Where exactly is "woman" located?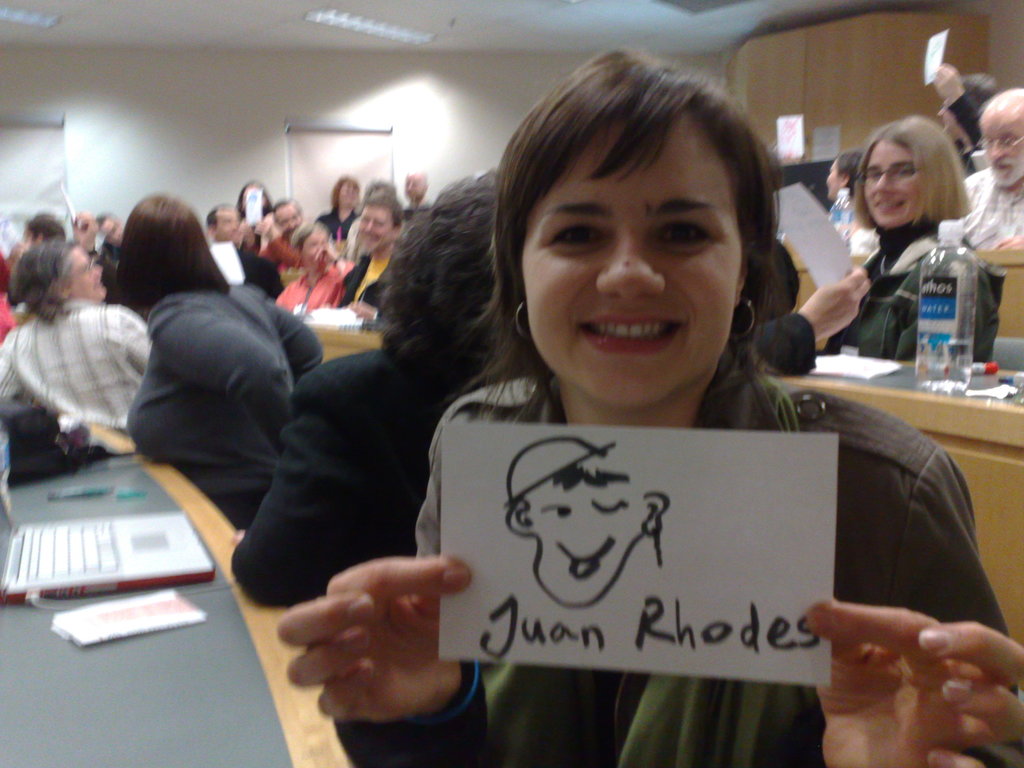
Its bounding box is left=825, top=113, right=1004, bottom=364.
